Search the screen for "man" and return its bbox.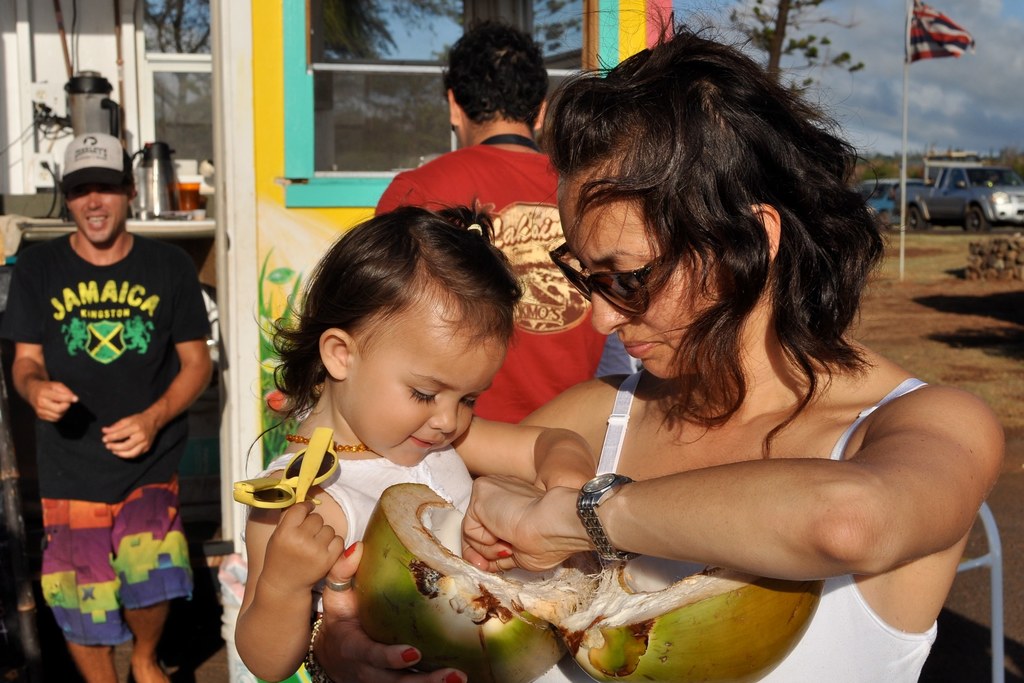
Found: 18,146,218,615.
